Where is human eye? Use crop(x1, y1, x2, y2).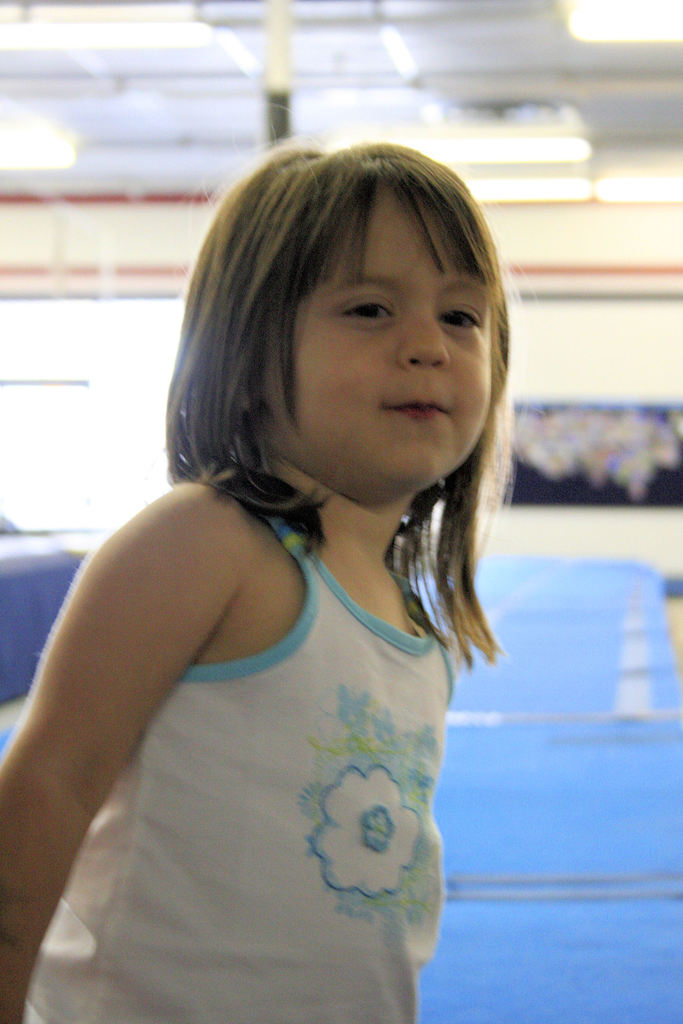
crop(327, 295, 404, 332).
